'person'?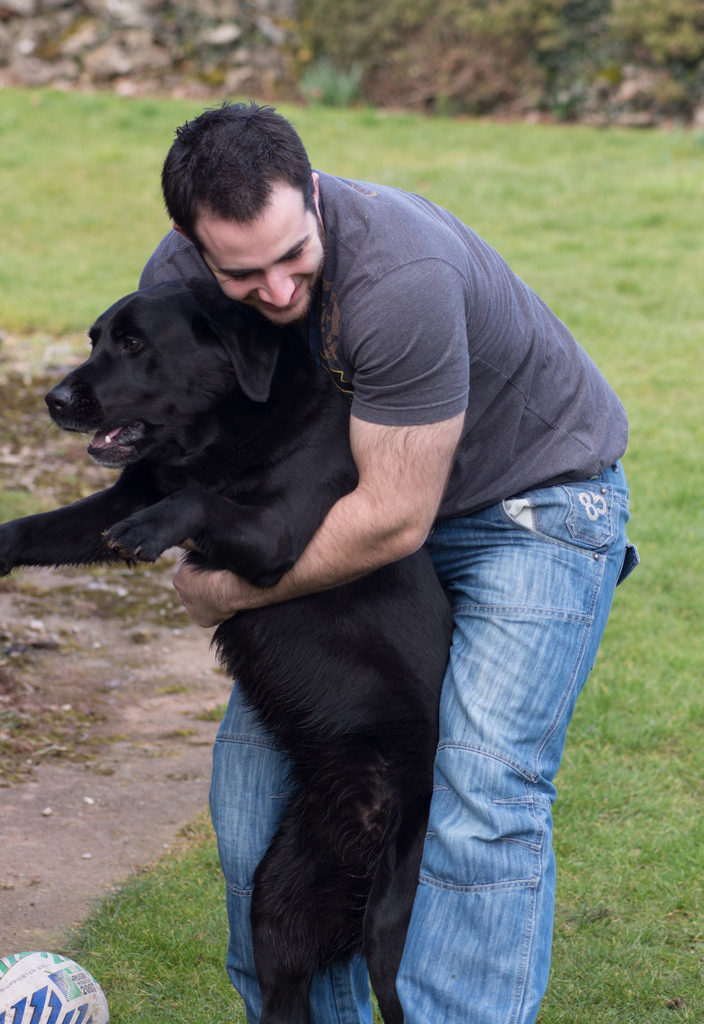
97:71:609:1018
